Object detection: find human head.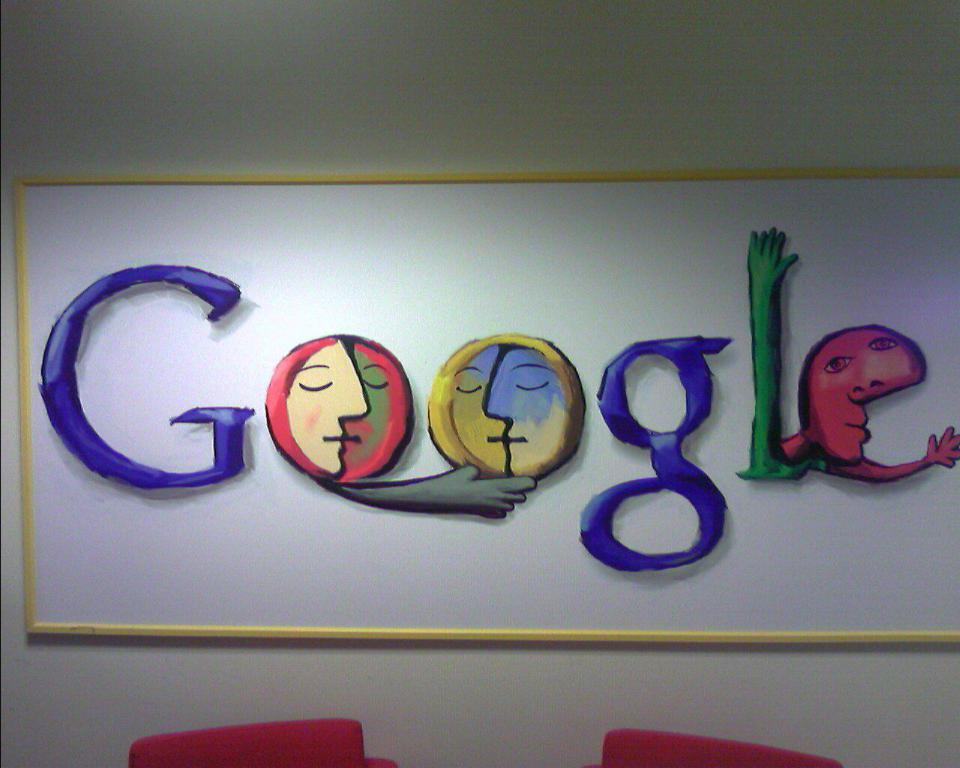
[x1=486, y1=350, x2=567, y2=472].
